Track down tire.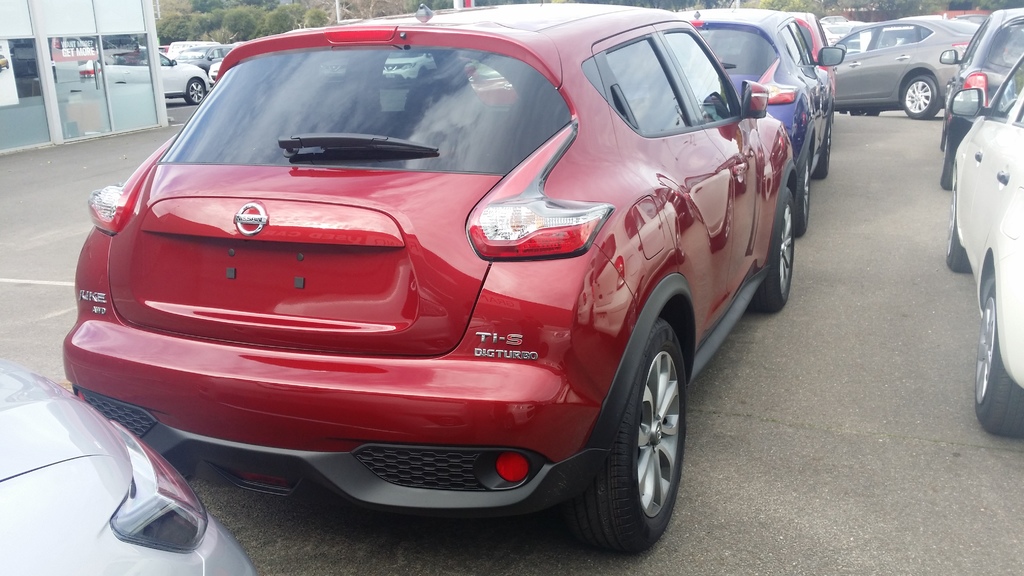
Tracked to {"left": 822, "top": 107, "right": 833, "bottom": 177}.
